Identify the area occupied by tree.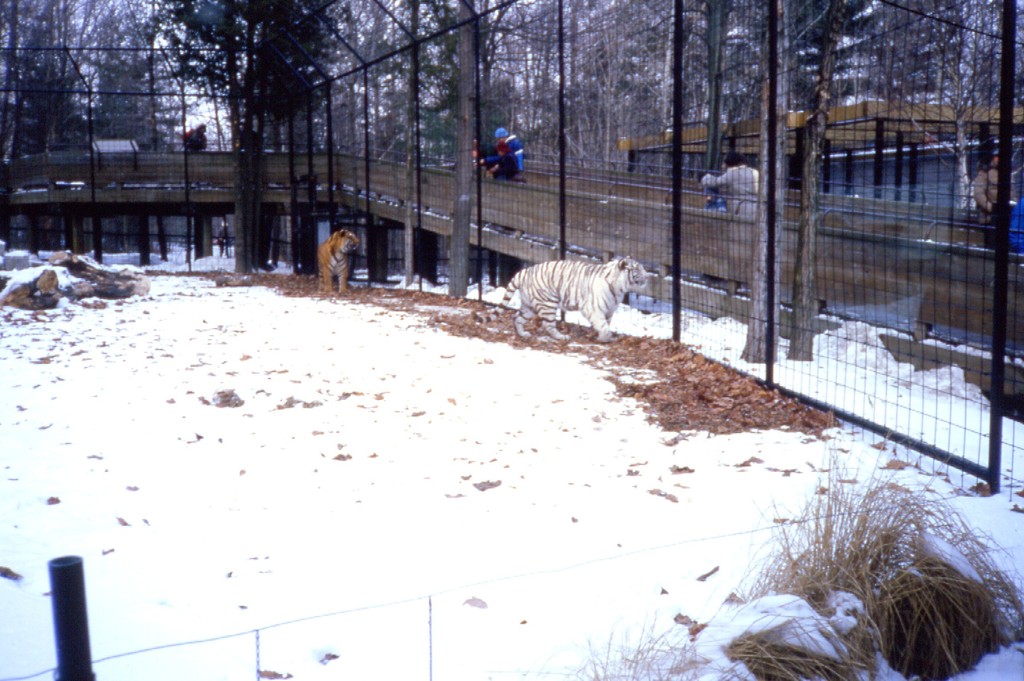
Area: select_region(874, 8, 961, 170).
